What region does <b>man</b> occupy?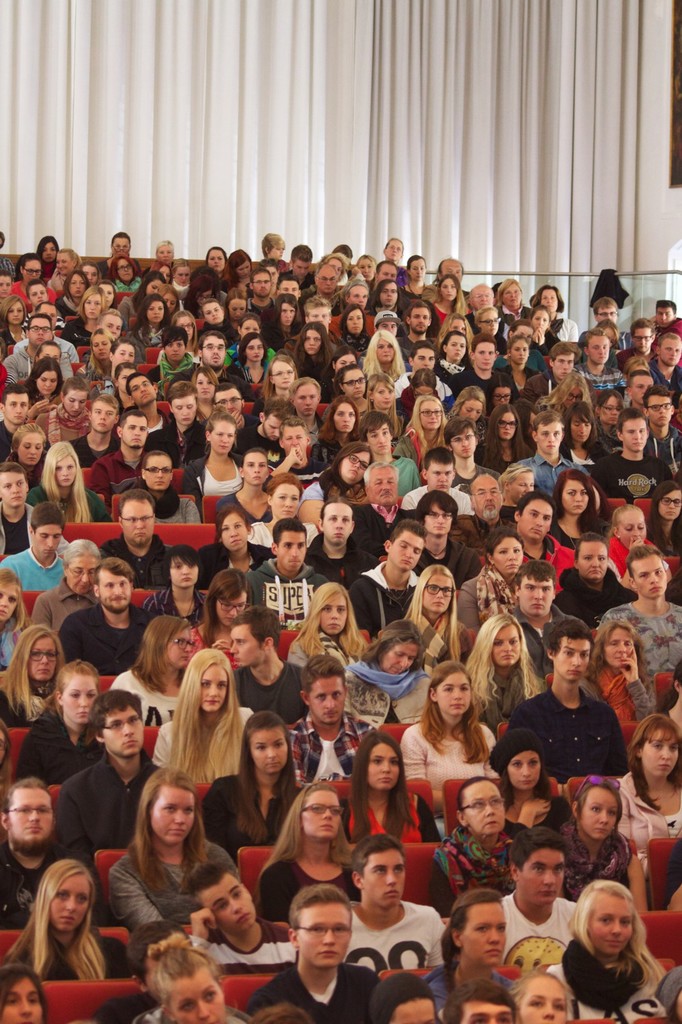
bbox=(584, 295, 630, 349).
